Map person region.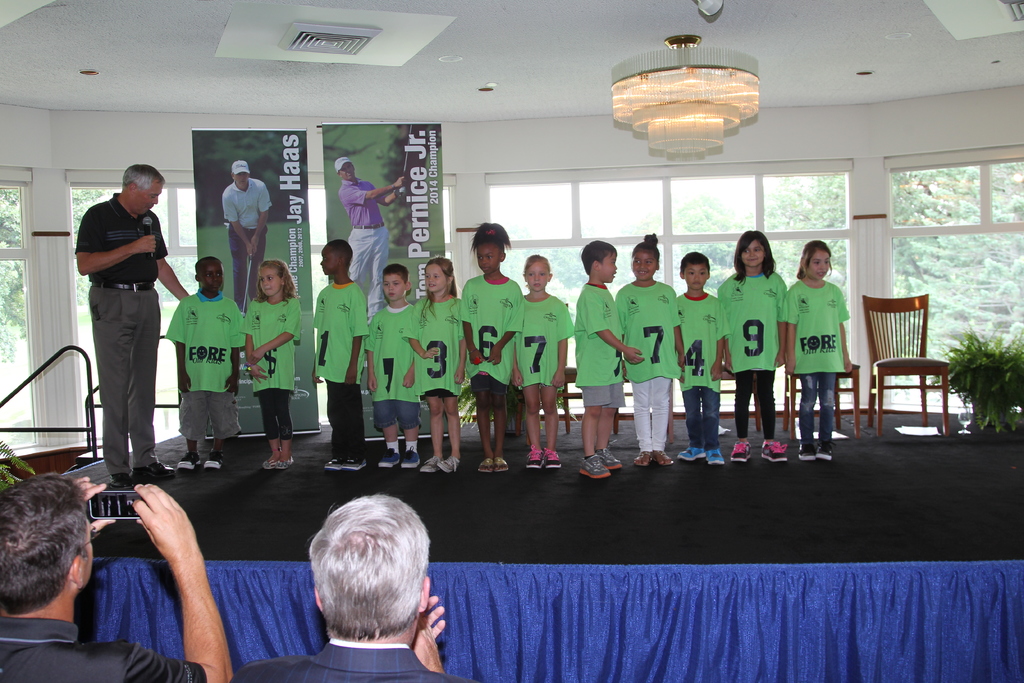
Mapped to {"left": 461, "top": 224, "right": 525, "bottom": 475}.
